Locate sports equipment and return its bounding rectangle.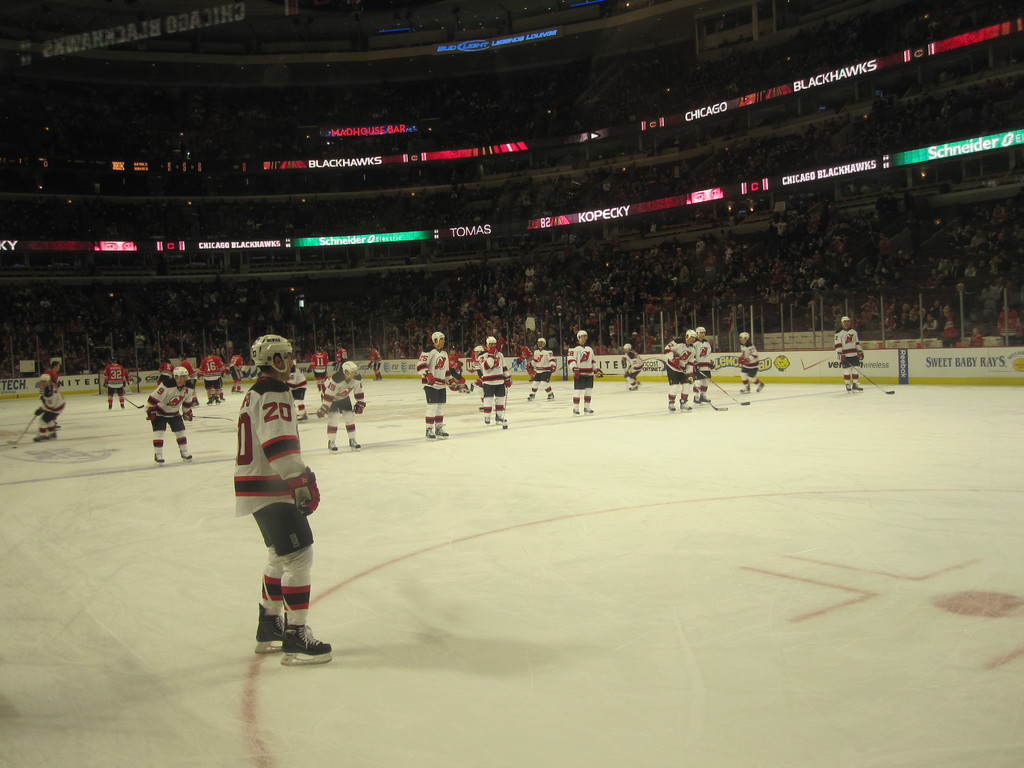
crop(664, 401, 676, 413).
